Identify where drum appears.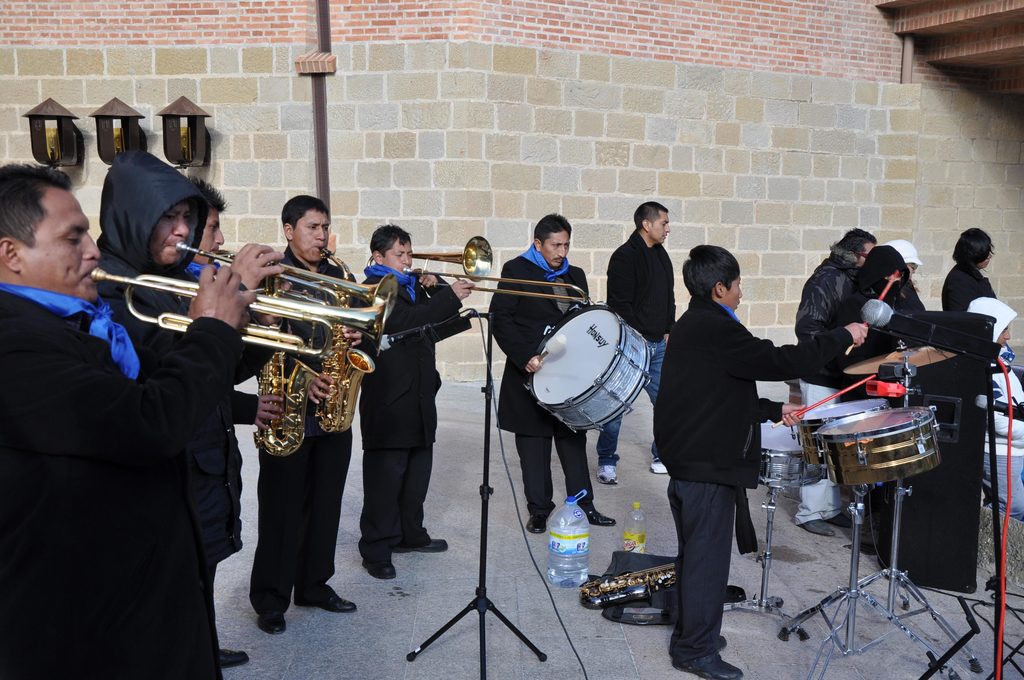
Appears at [x1=817, y1=407, x2=945, y2=487].
